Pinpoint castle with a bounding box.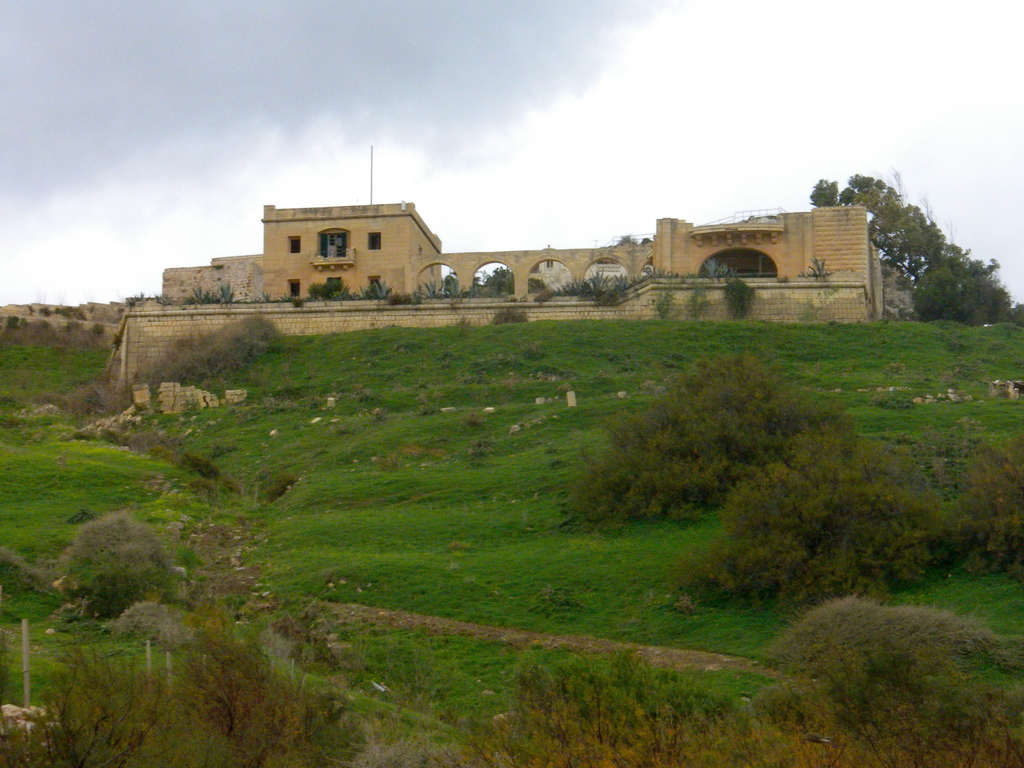
150 142 918 327.
